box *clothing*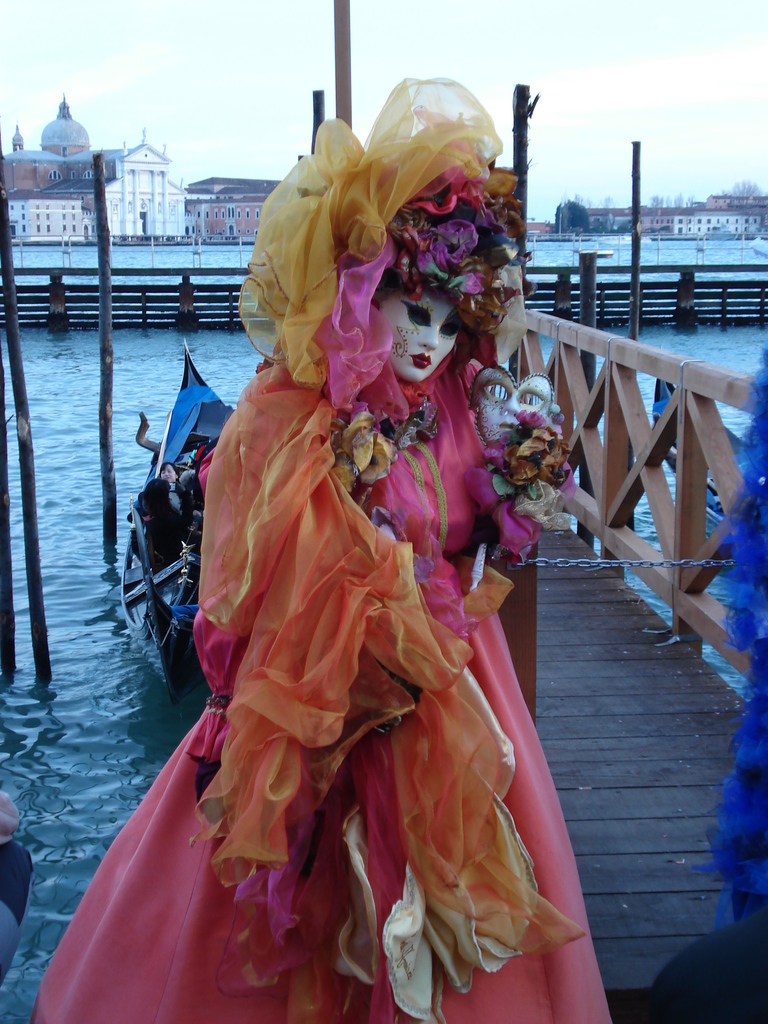
x1=31, y1=74, x2=607, y2=1023
